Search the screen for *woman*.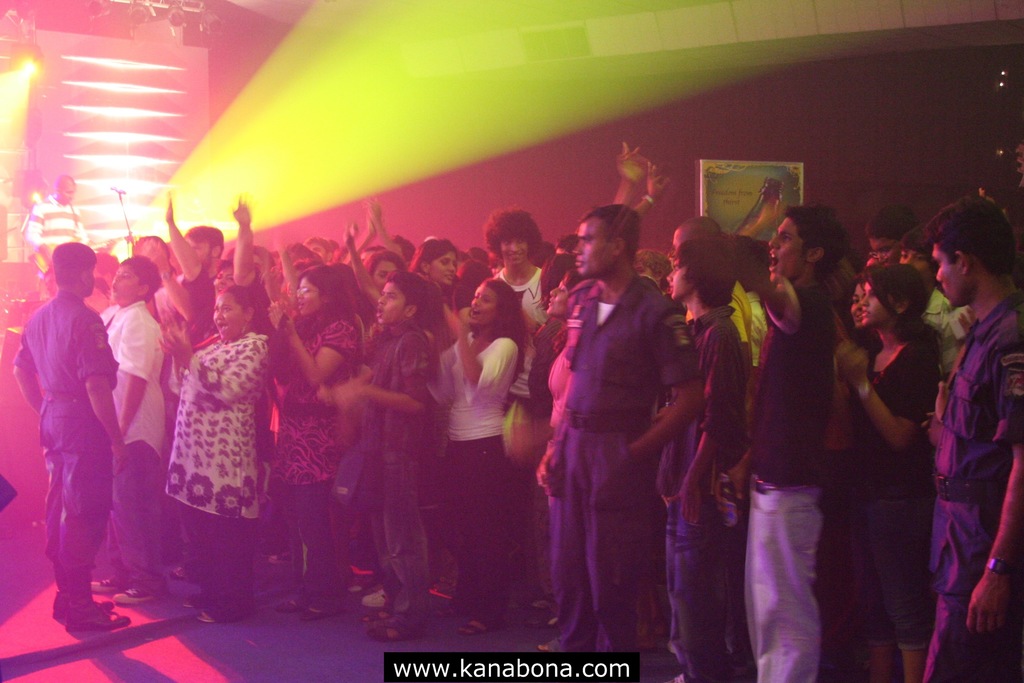
Found at bbox(304, 231, 333, 277).
